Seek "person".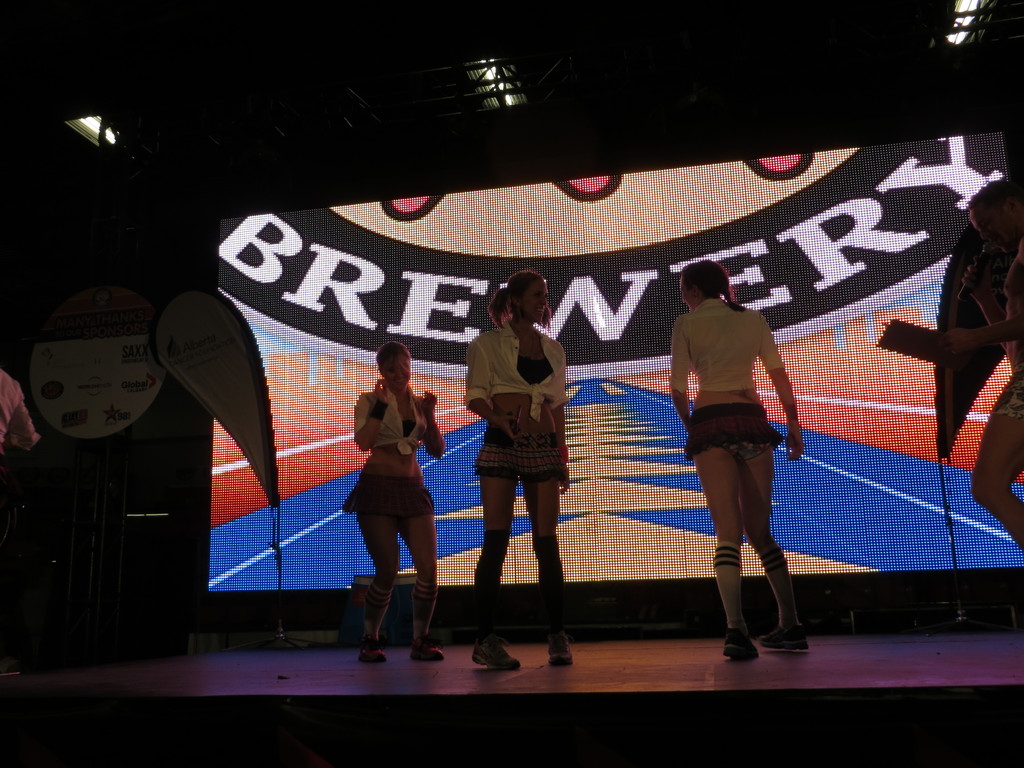
(x1=887, y1=175, x2=1023, y2=544).
